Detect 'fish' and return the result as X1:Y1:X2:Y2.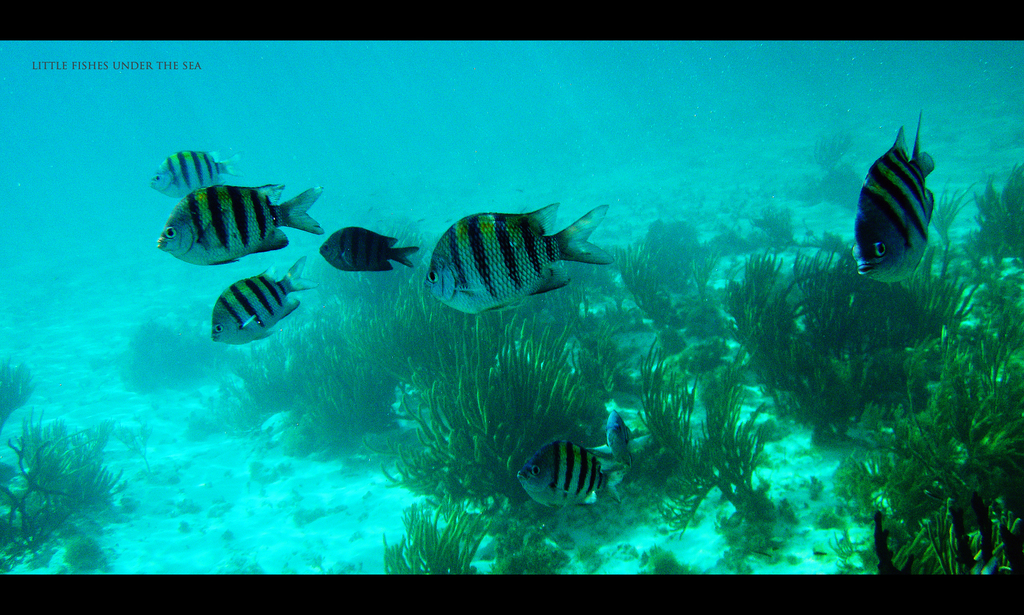
316:223:422:272.
